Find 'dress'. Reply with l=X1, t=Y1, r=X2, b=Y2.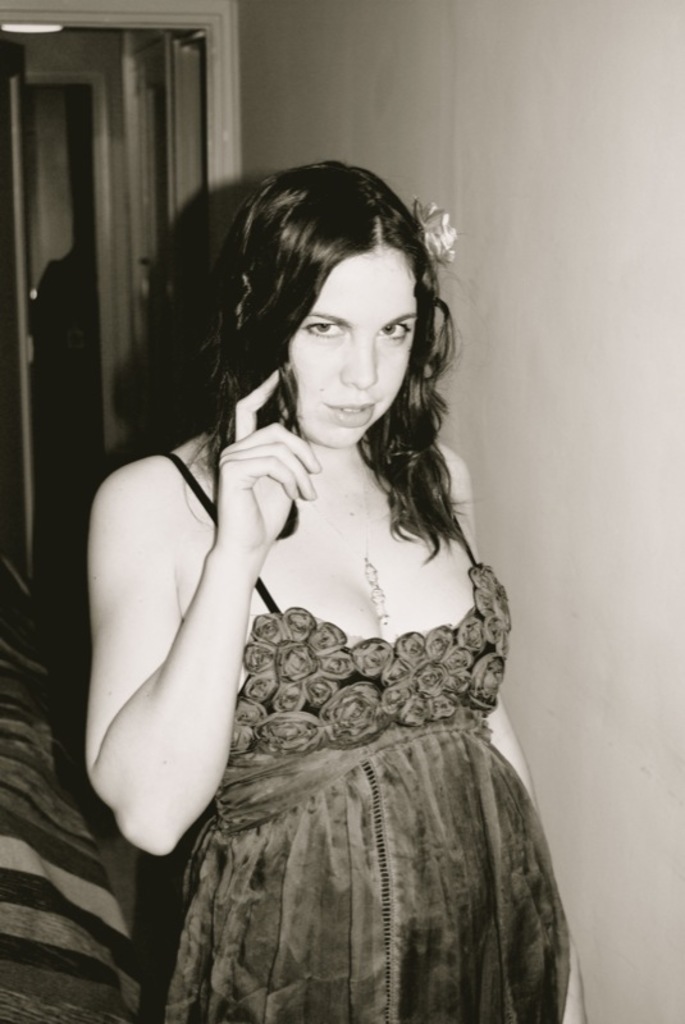
l=156, t=439, r=566, b=1023.
